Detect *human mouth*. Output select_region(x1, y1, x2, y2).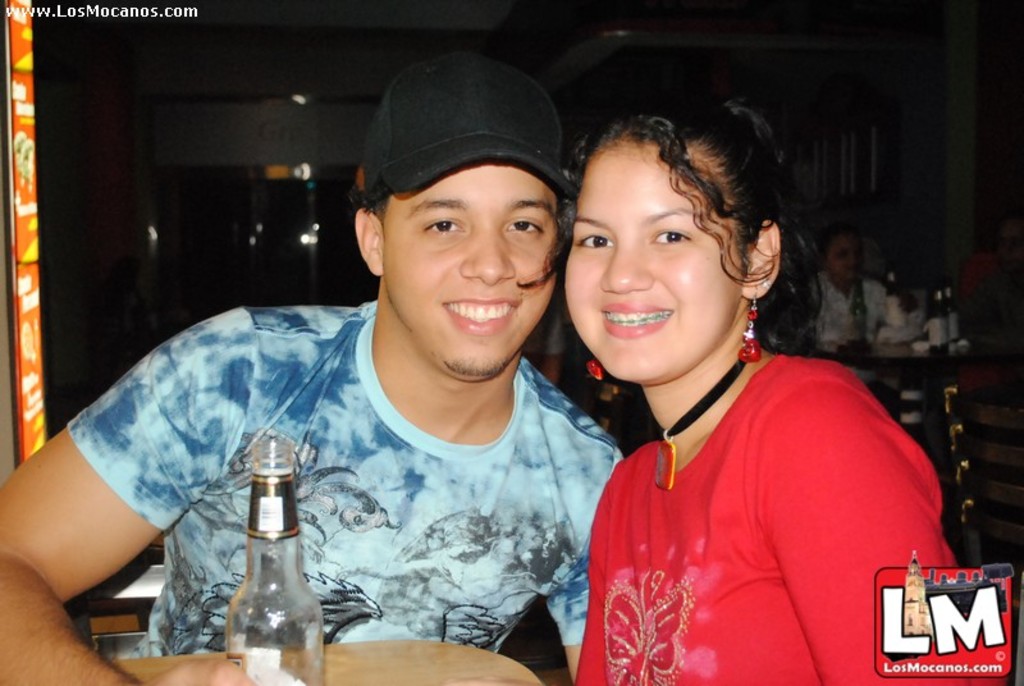
select_region(442, 294, 525, 331).
